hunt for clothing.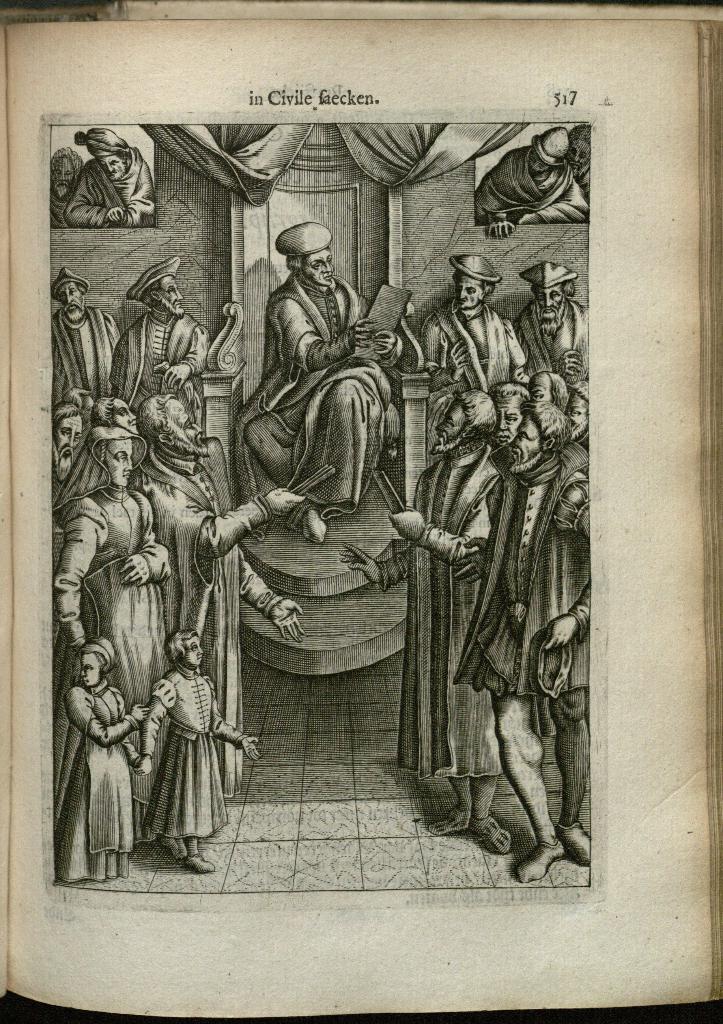
Hunted down at [50,191,71,228].
